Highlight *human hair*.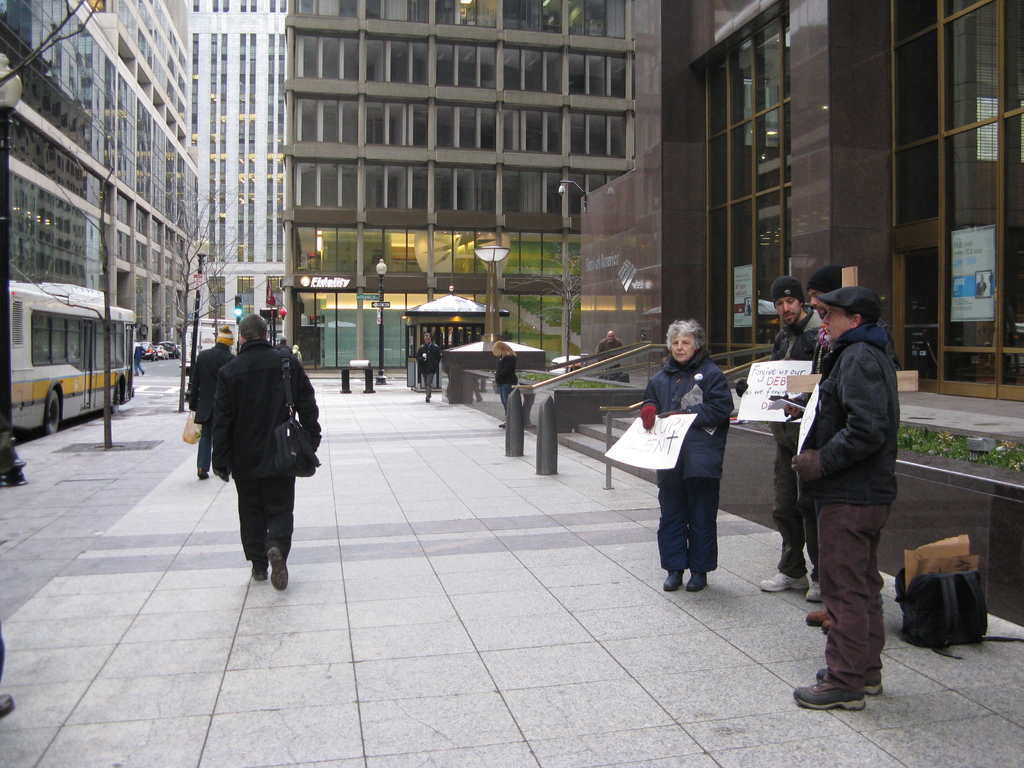
Highlighted region: 239/314/269/339.
